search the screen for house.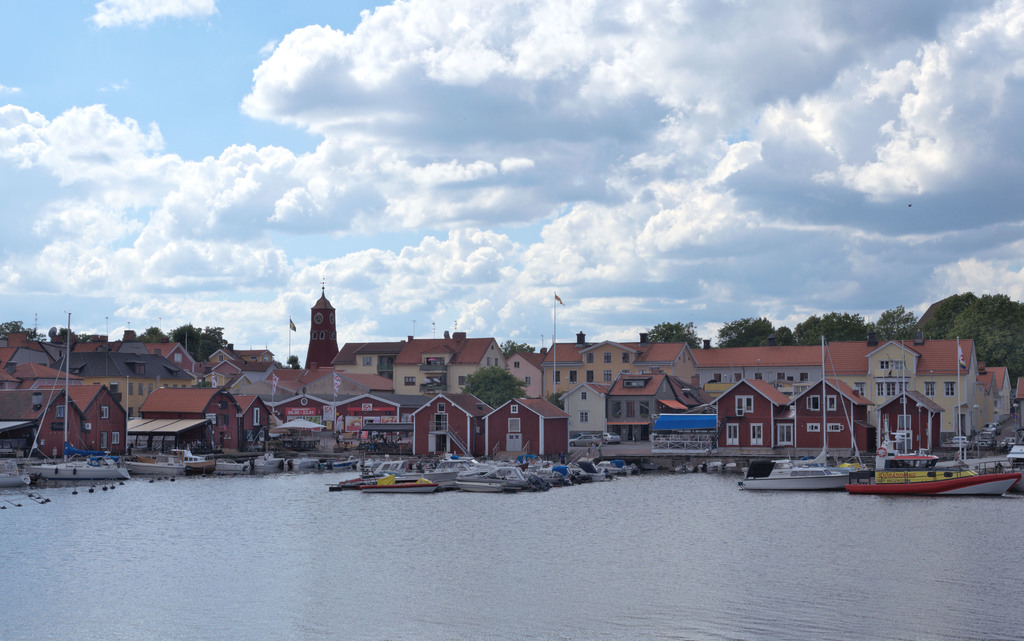
Found at crop(479, 397, 568, 464).
